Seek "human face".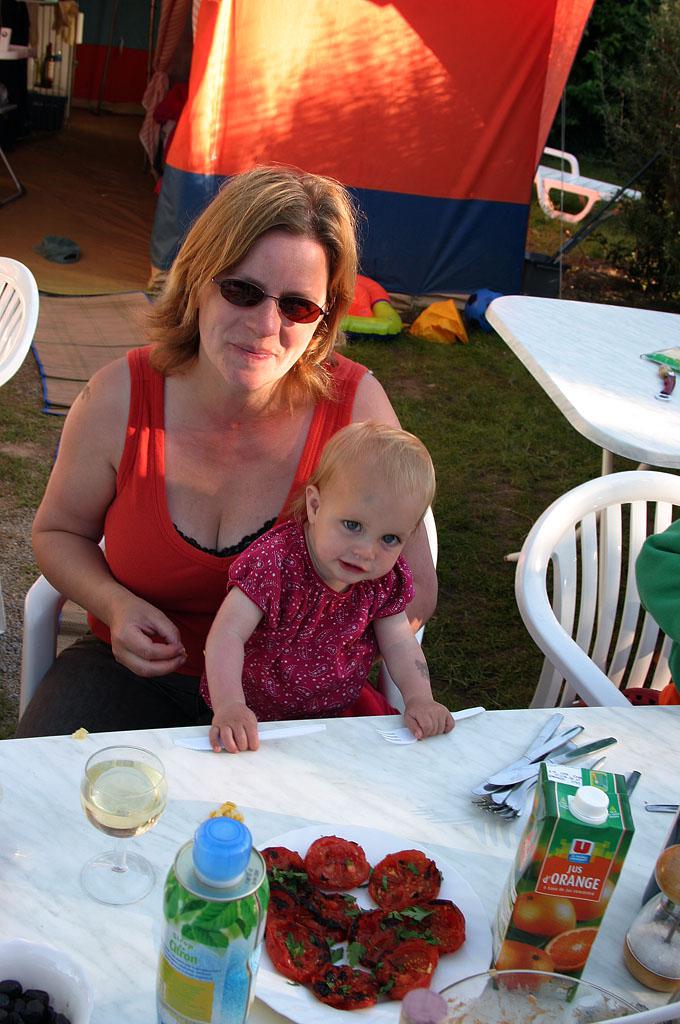
199/231/331/391.
